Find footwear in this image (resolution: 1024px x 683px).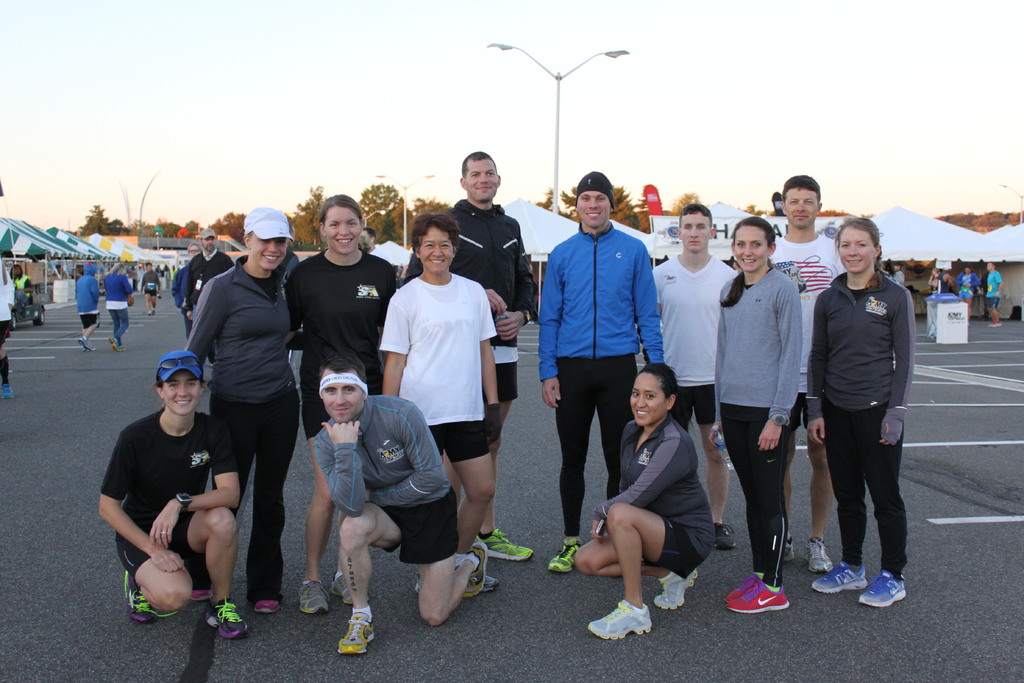
[x1=253, y1=601, x2=277, y2=613].
